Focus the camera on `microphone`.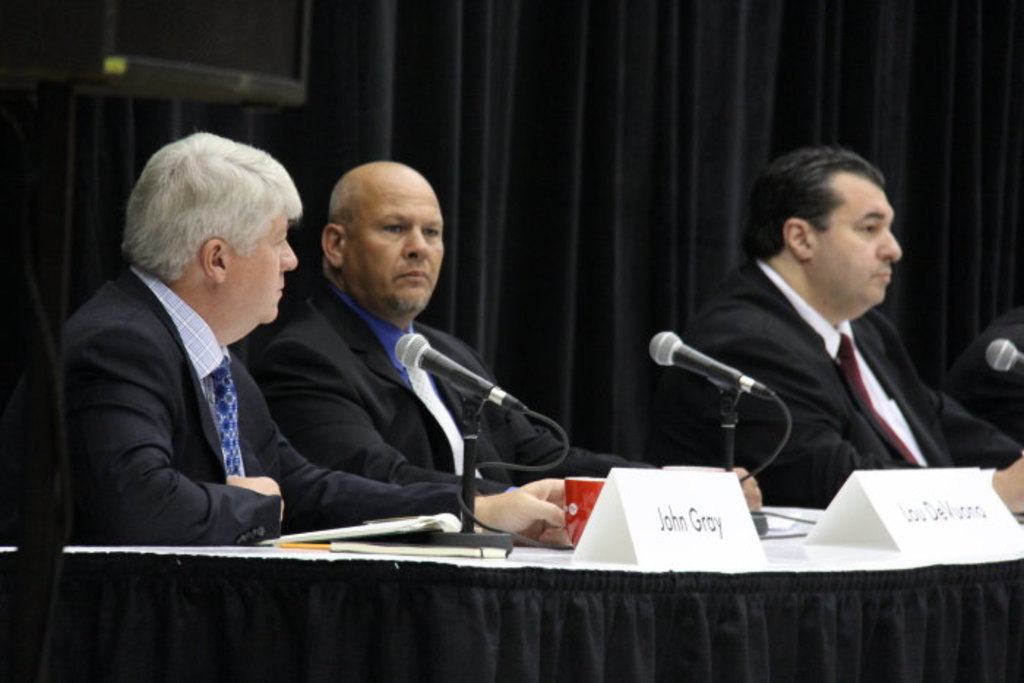
Focus region: locate(651, 339, 771, 408).
